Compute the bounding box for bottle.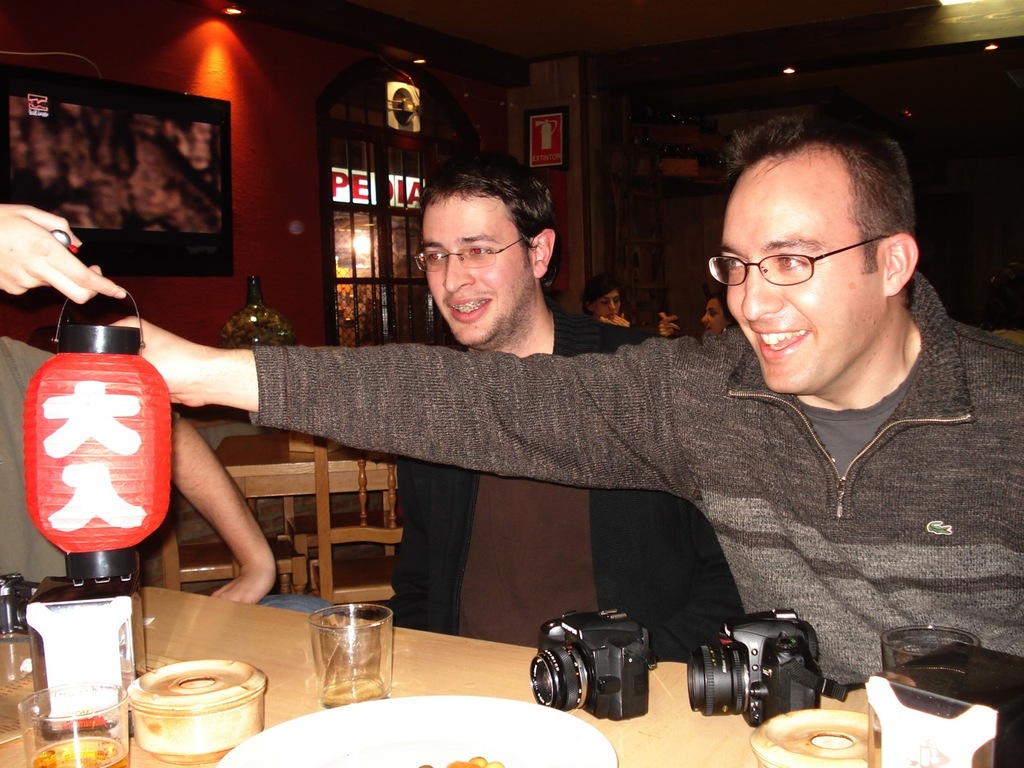
x1=218 y1=271 x2=298 y2=346.
